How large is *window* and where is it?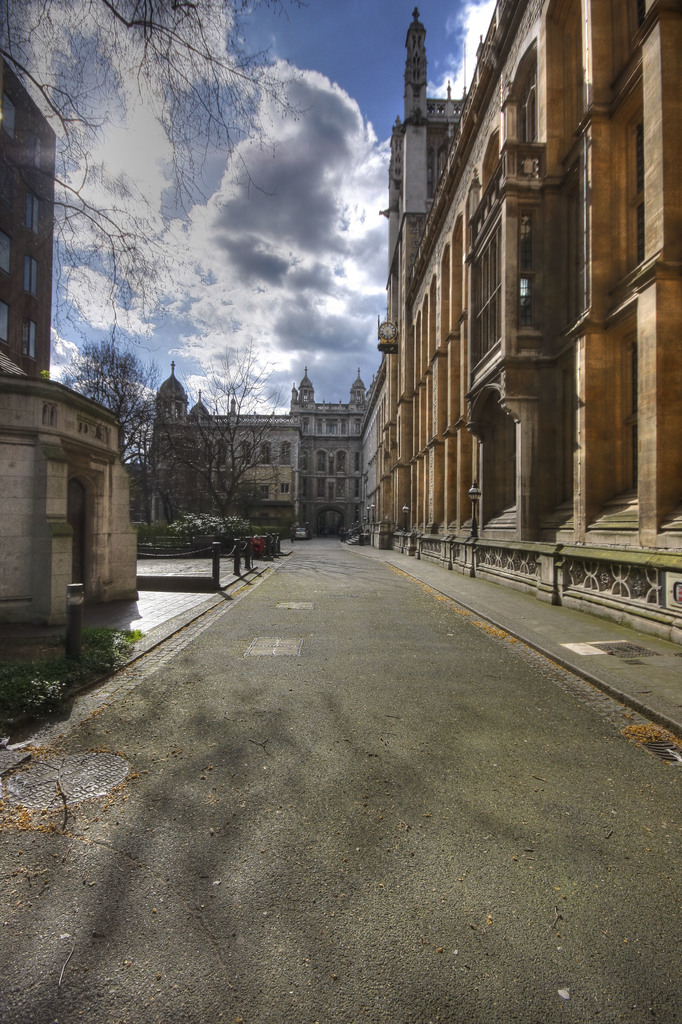
Bounding box: bbox=[316, 417, 346, 431].
